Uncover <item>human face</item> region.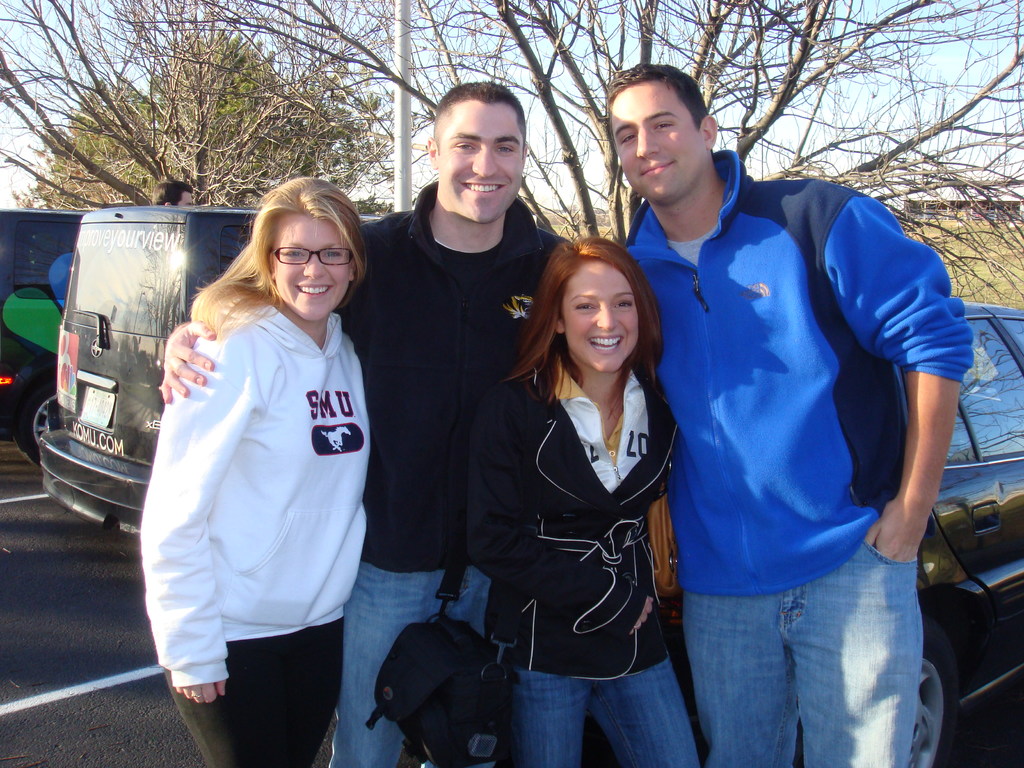
Uncovered: 609 83 705 205.
